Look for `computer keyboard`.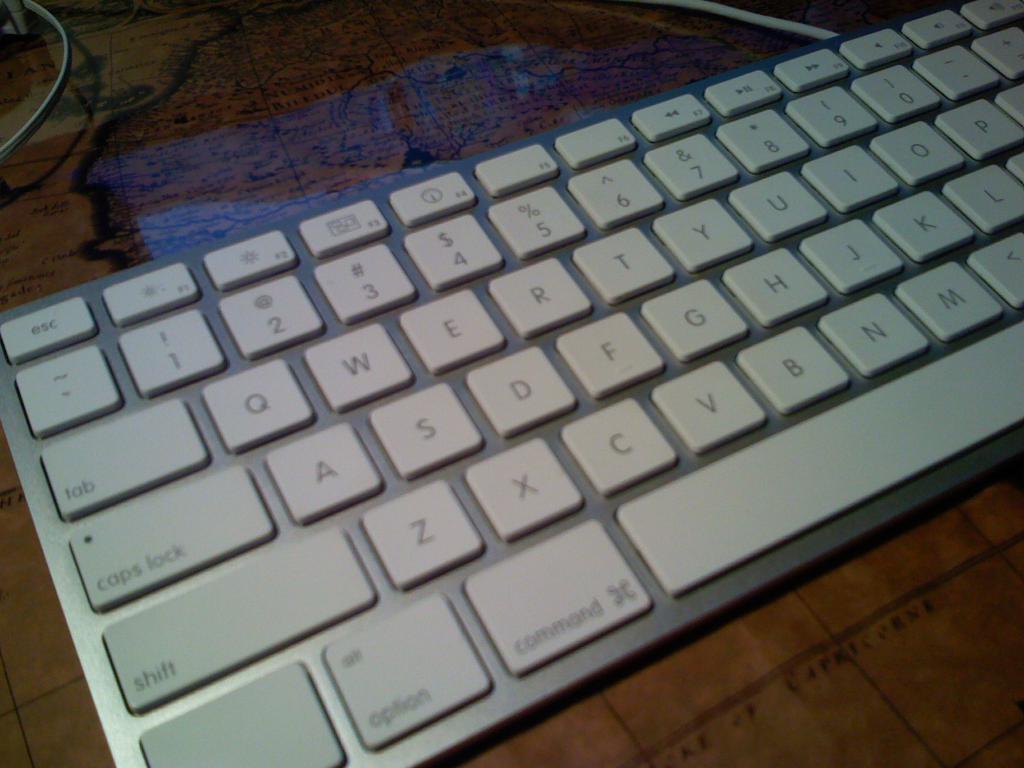
Found: locate(0, 0, 1023, 767).
